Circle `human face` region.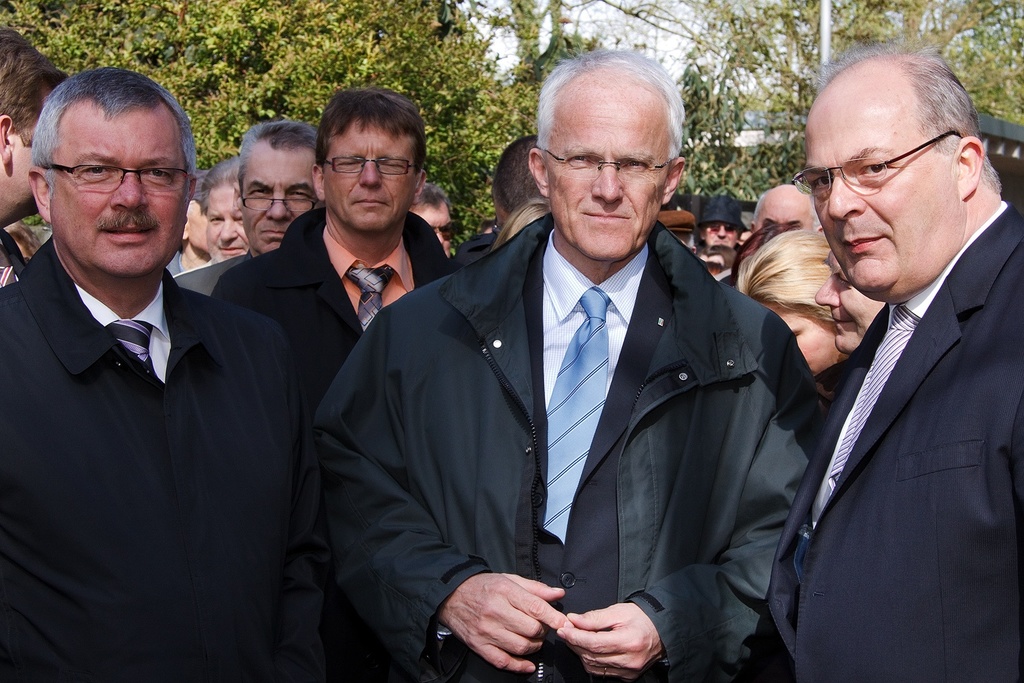
Region: detection(200, 180, 251, 264).
